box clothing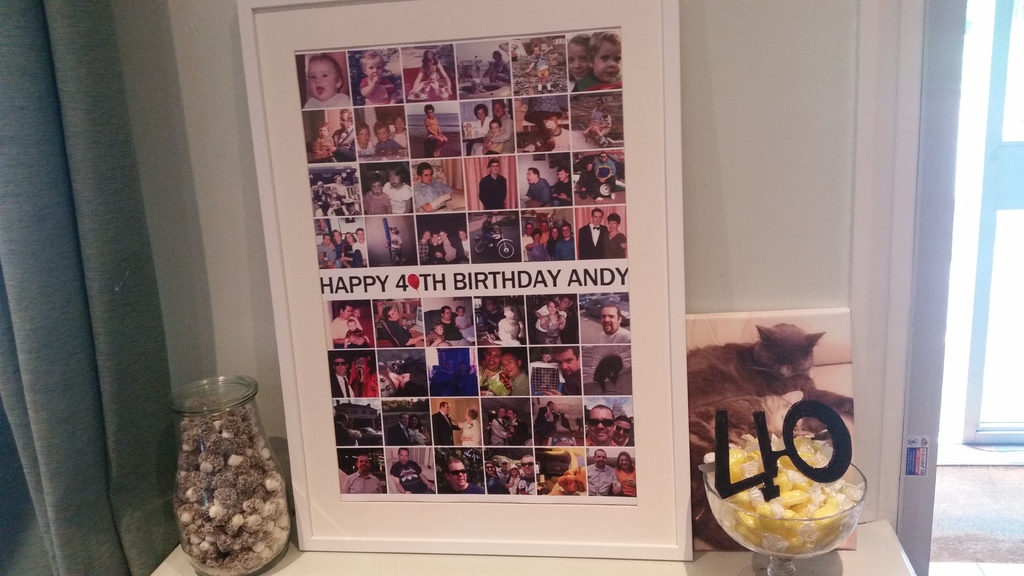
locate(303, 93, 350, 111)
